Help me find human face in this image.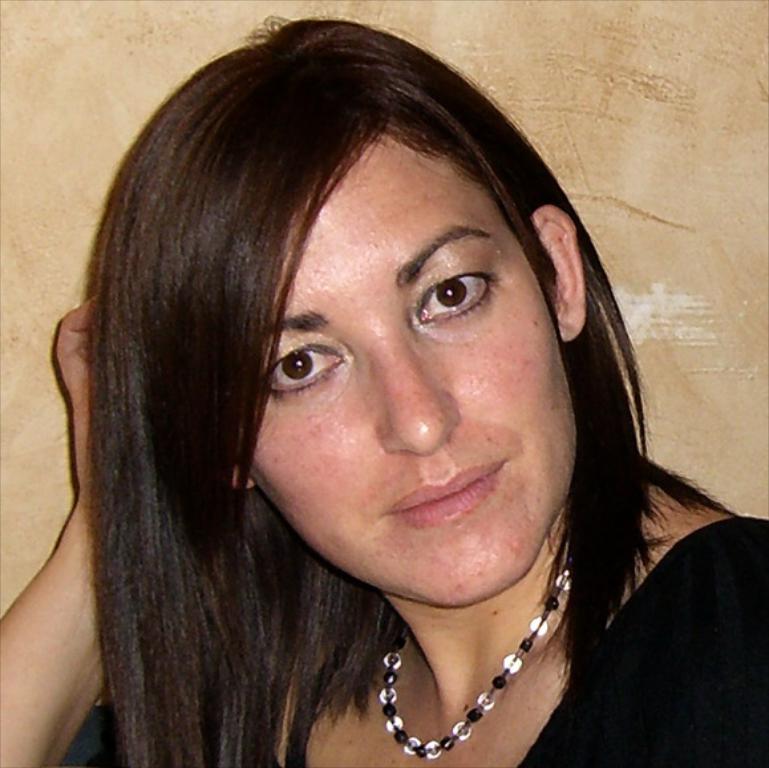
Found it: box(250, 137, 567, 614).
